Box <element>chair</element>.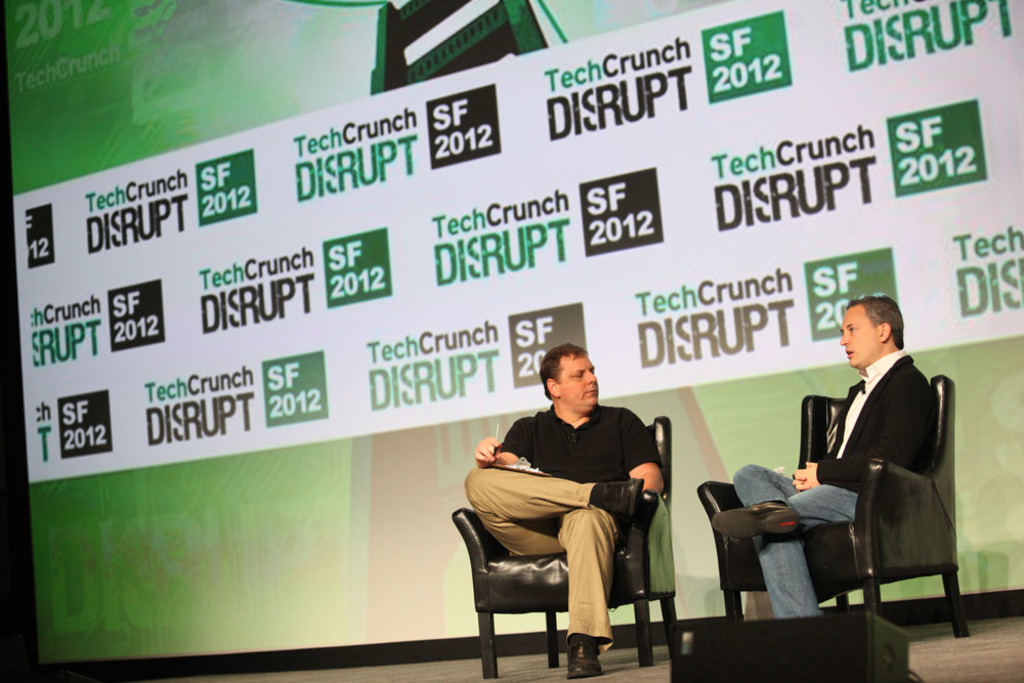
(692, 373, 970, 630).
